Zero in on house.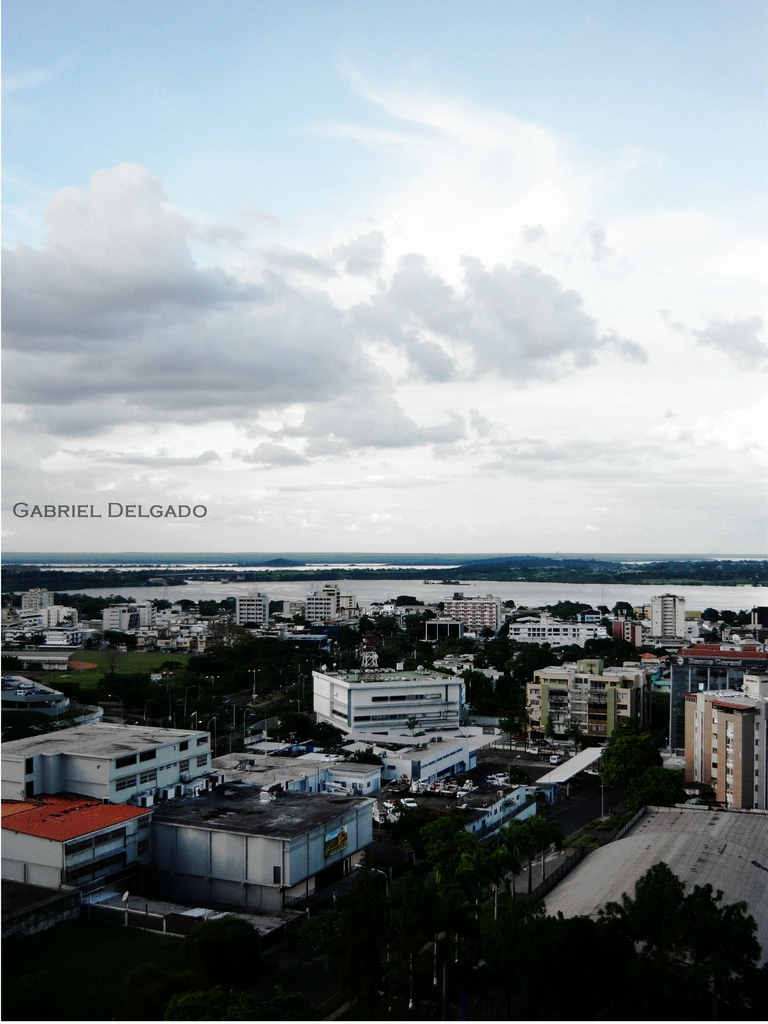
Zeroed in: 675, 664, 767, 808.
